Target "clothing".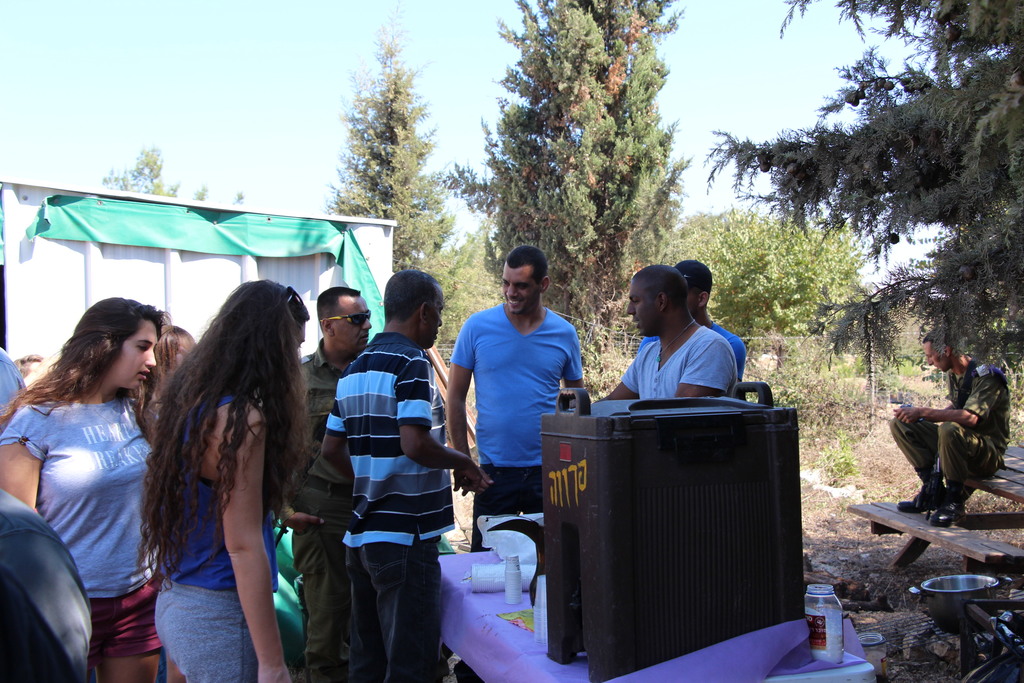
Target region: [324,331,455,682].
